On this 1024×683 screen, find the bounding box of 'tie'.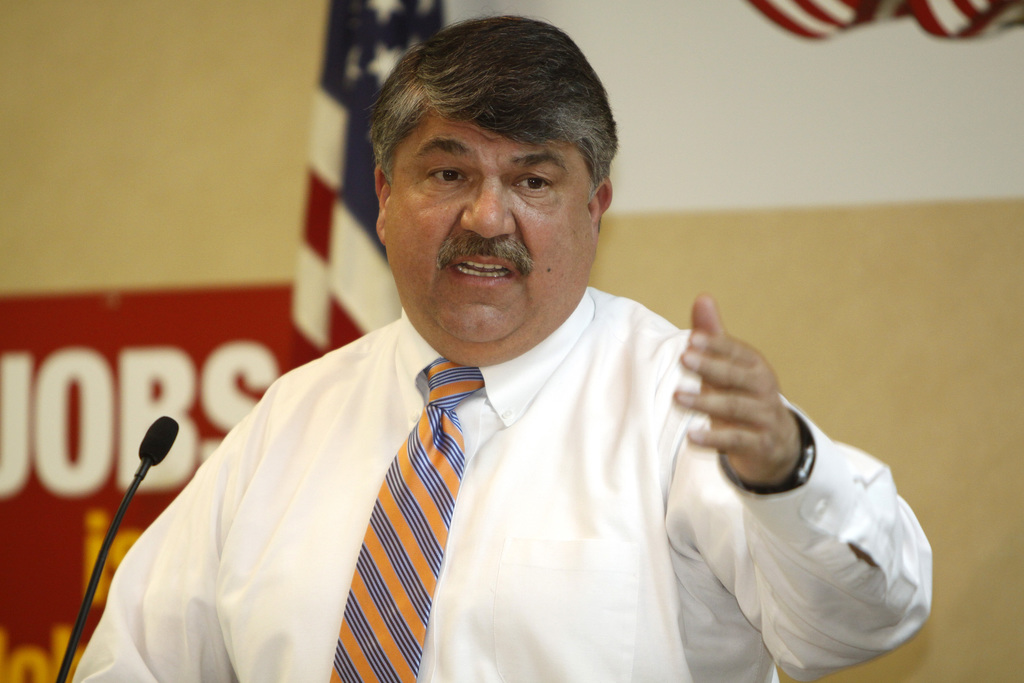
Bounding box: Rect(323, 358, 484, 682).
